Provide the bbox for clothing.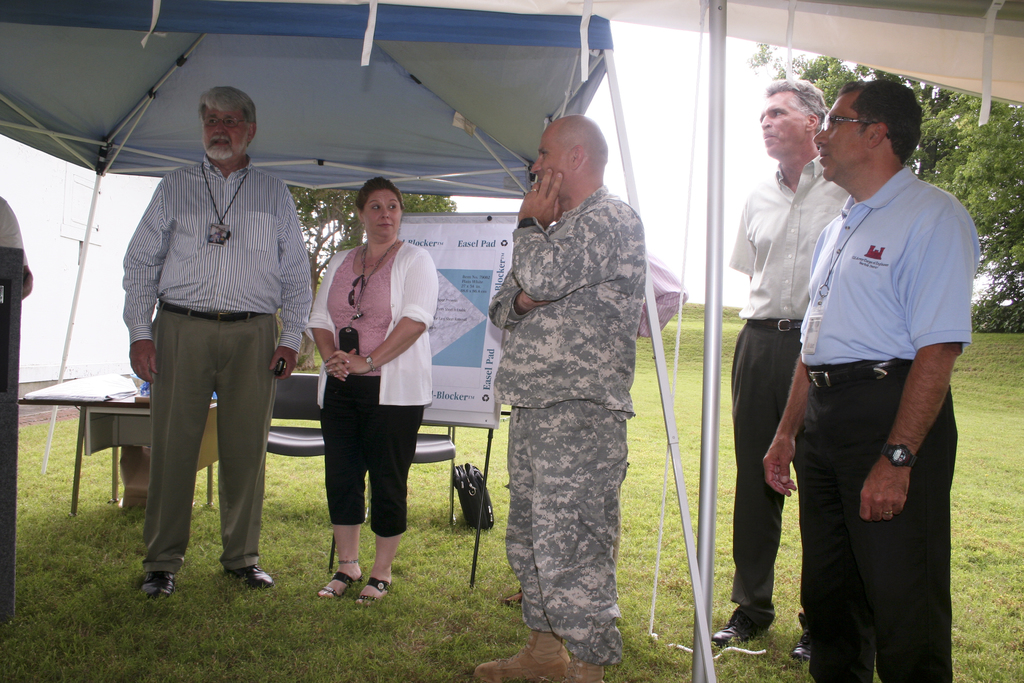
[308,238,441,541].
